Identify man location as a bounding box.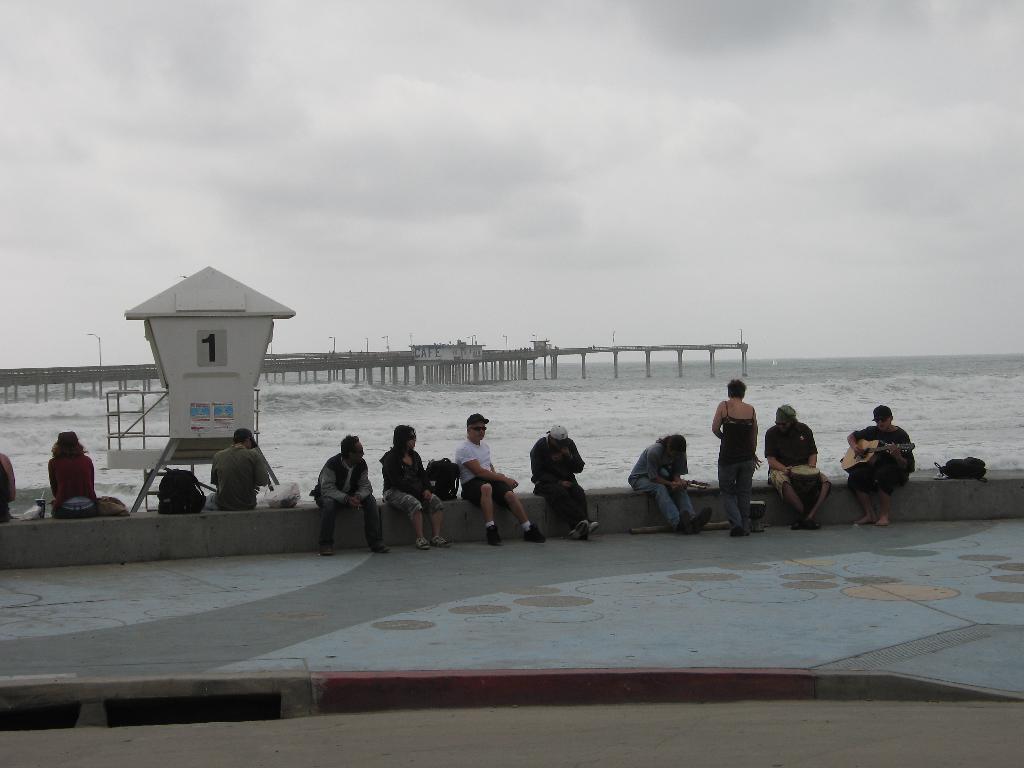
x1=310, y1=434, x2=390, y2=558.
